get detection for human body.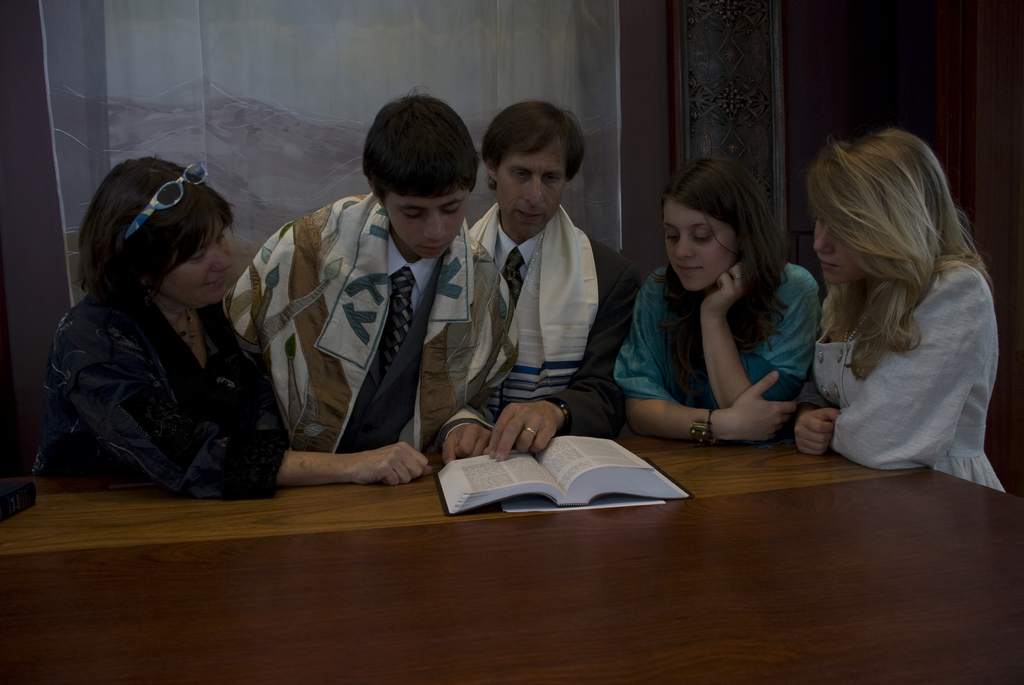
Detection: 465, 100, 637, 454.
